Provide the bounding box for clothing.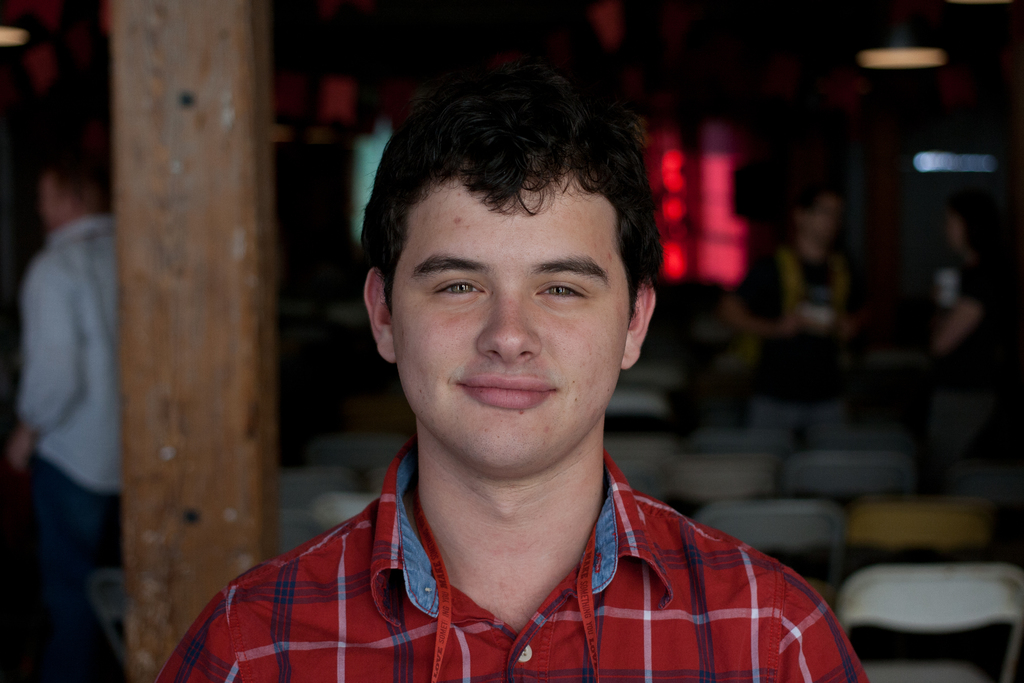
locate(743, 244, 869, 407).
